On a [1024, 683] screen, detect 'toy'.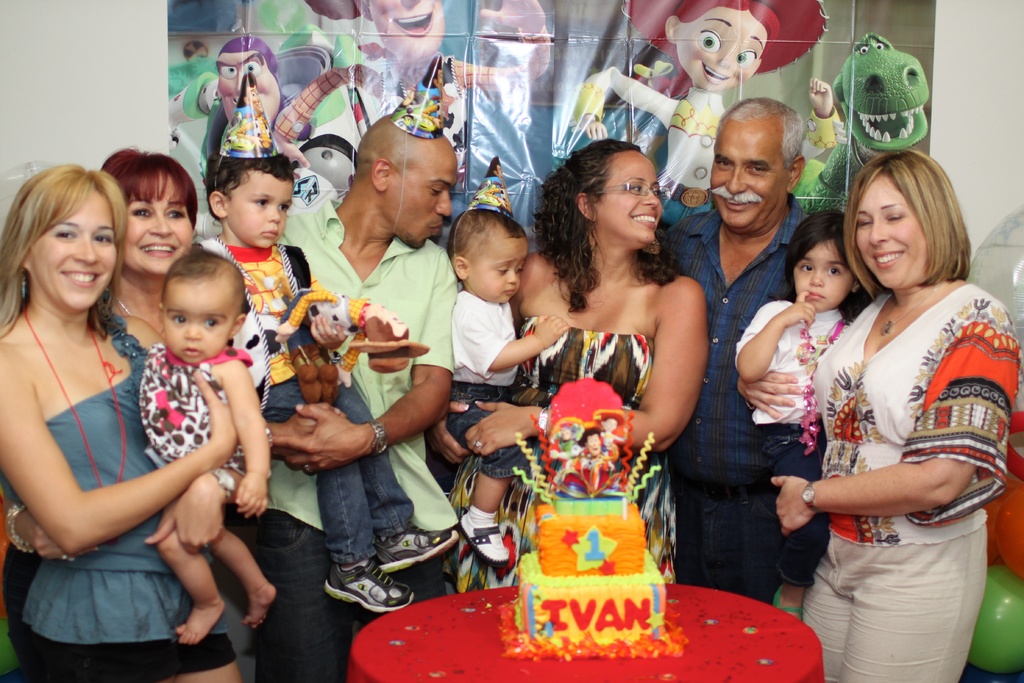
l=508, t=370, r=667, b=514.
